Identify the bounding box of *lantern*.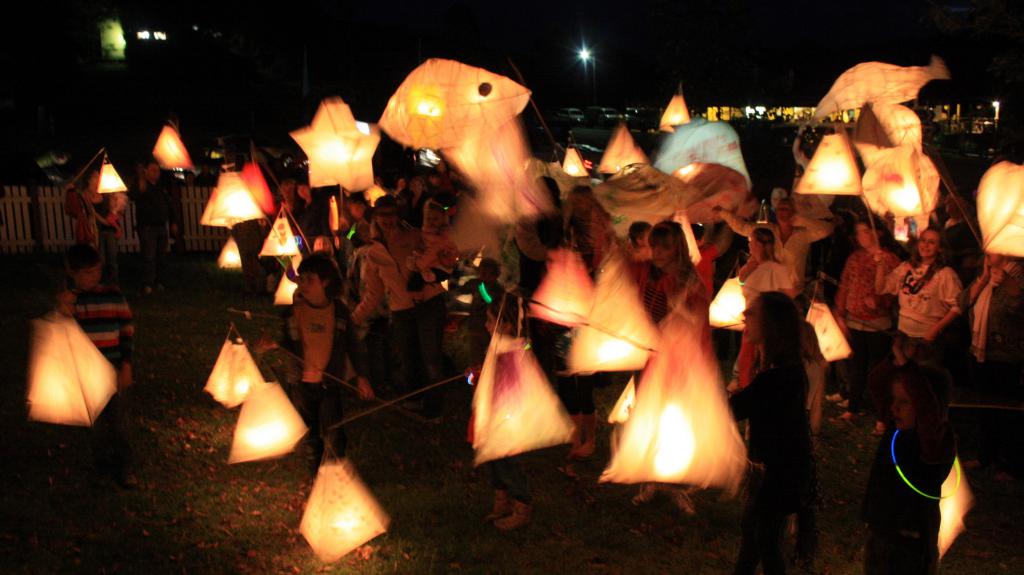
bbox(218, 238, 243, 268).
